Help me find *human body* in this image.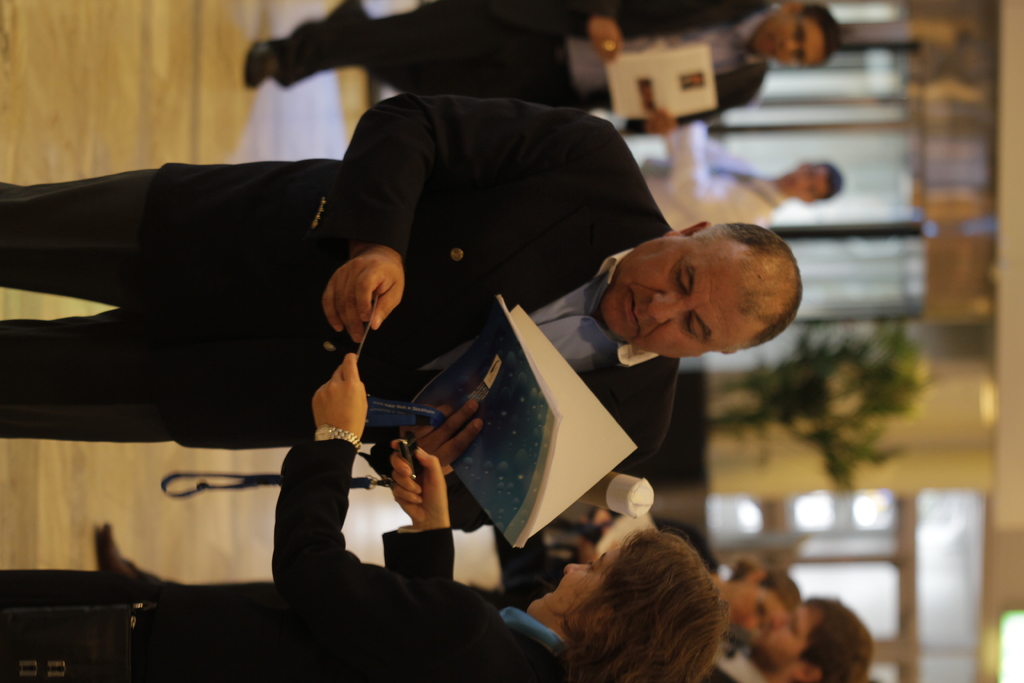
Found it: Rect(0, 92, 802, 468).
